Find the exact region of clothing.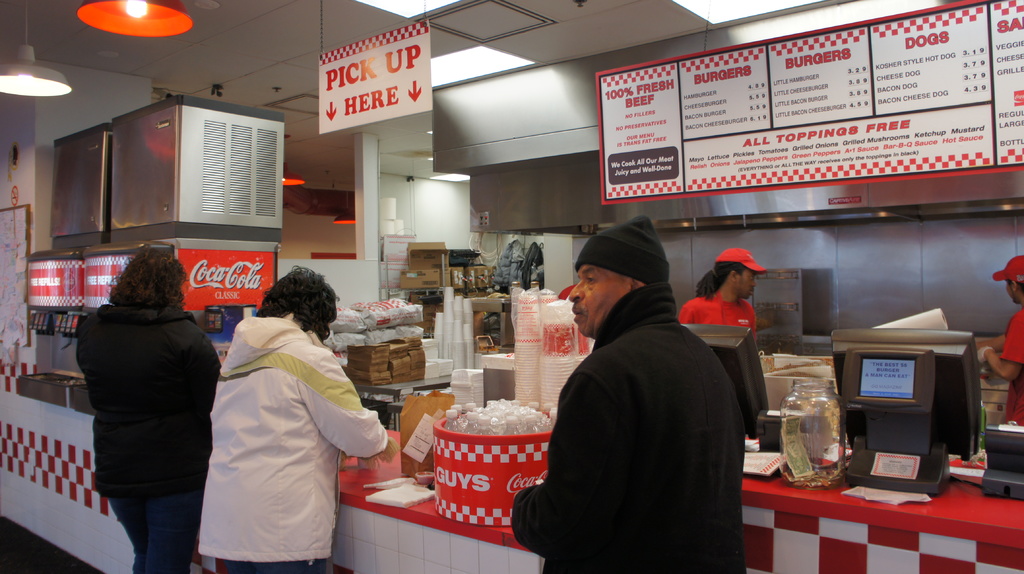
Exact region: [x1=509, y1=285, x2=752, y2=573].
